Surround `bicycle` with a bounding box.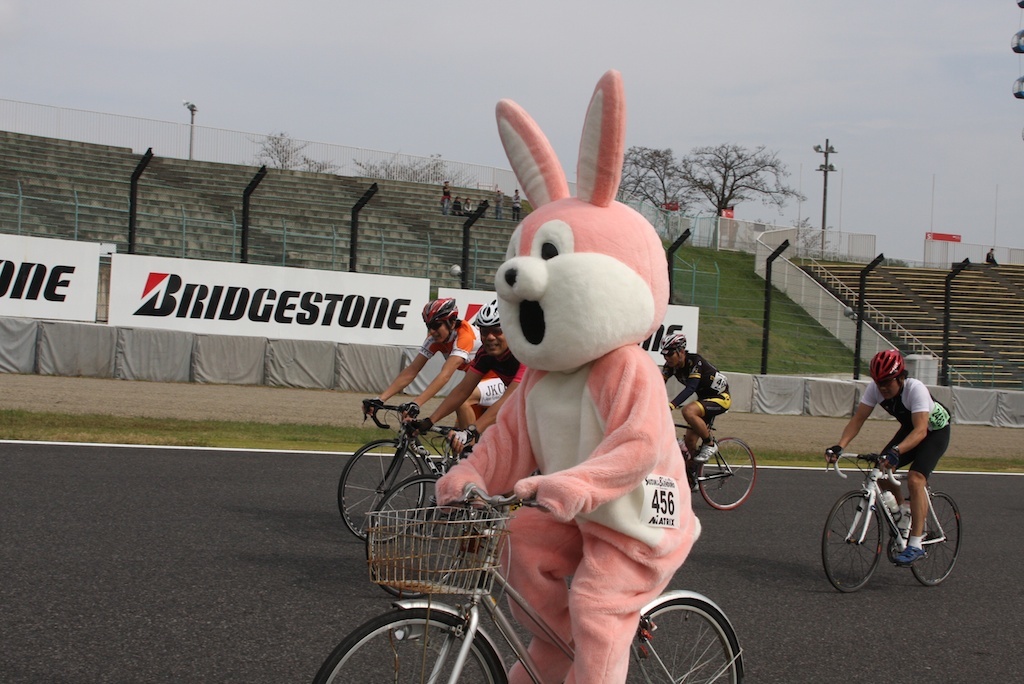
bbox=(839, 436, 958, 589).
